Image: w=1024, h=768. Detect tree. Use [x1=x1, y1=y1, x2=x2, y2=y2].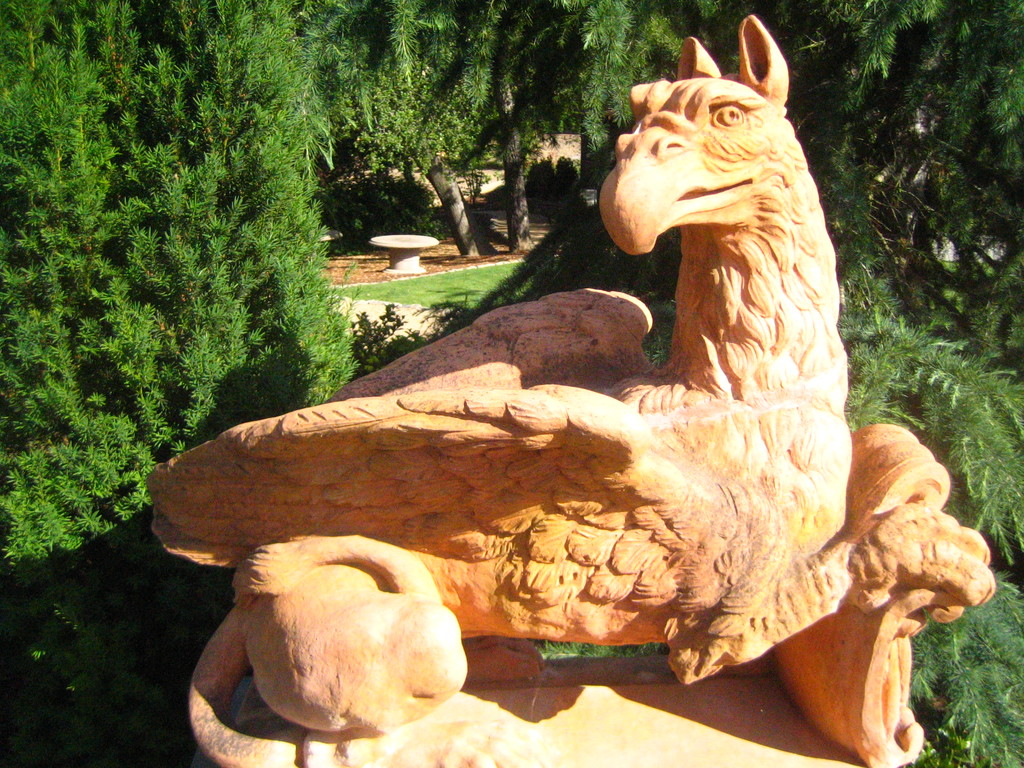
[x1=0, y1=0, x2=350, y2=767].
